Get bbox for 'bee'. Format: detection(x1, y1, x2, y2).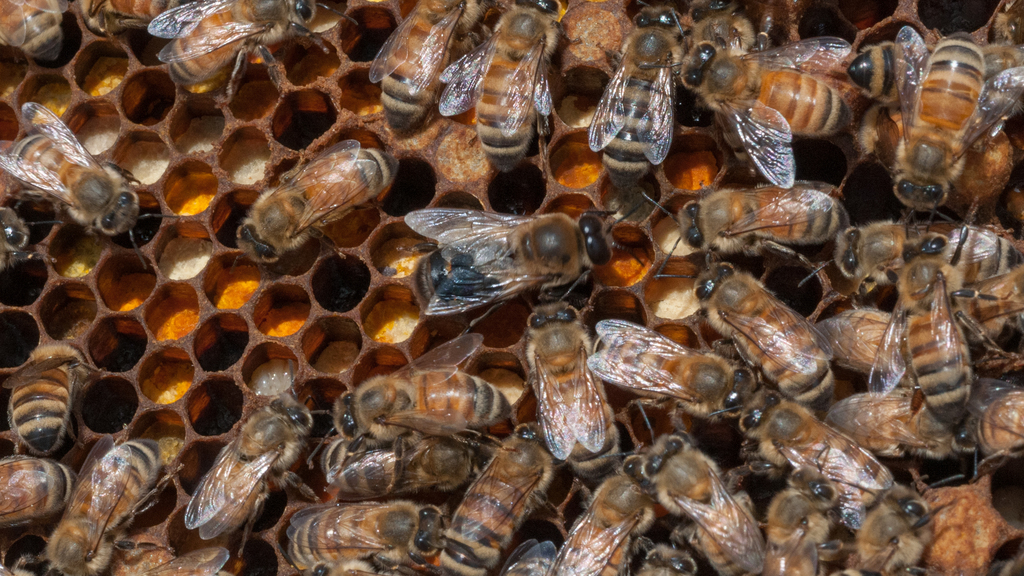
detection(143, 0, 360, 108).
